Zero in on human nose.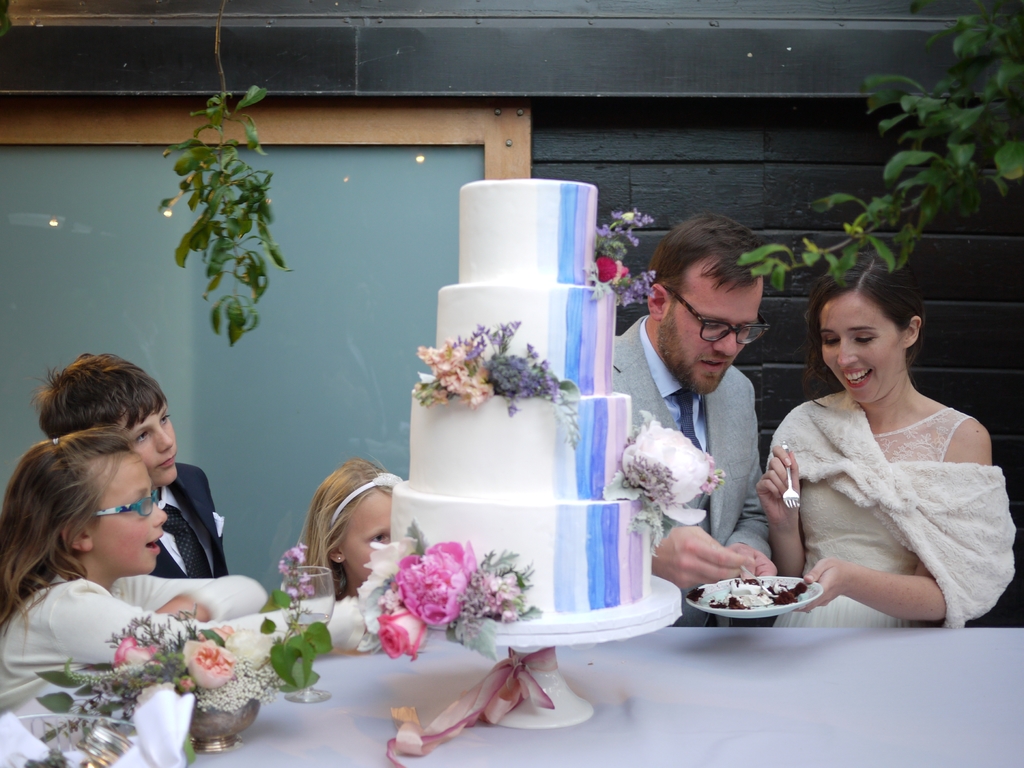
Zeroed in: 155:425:171:456.
